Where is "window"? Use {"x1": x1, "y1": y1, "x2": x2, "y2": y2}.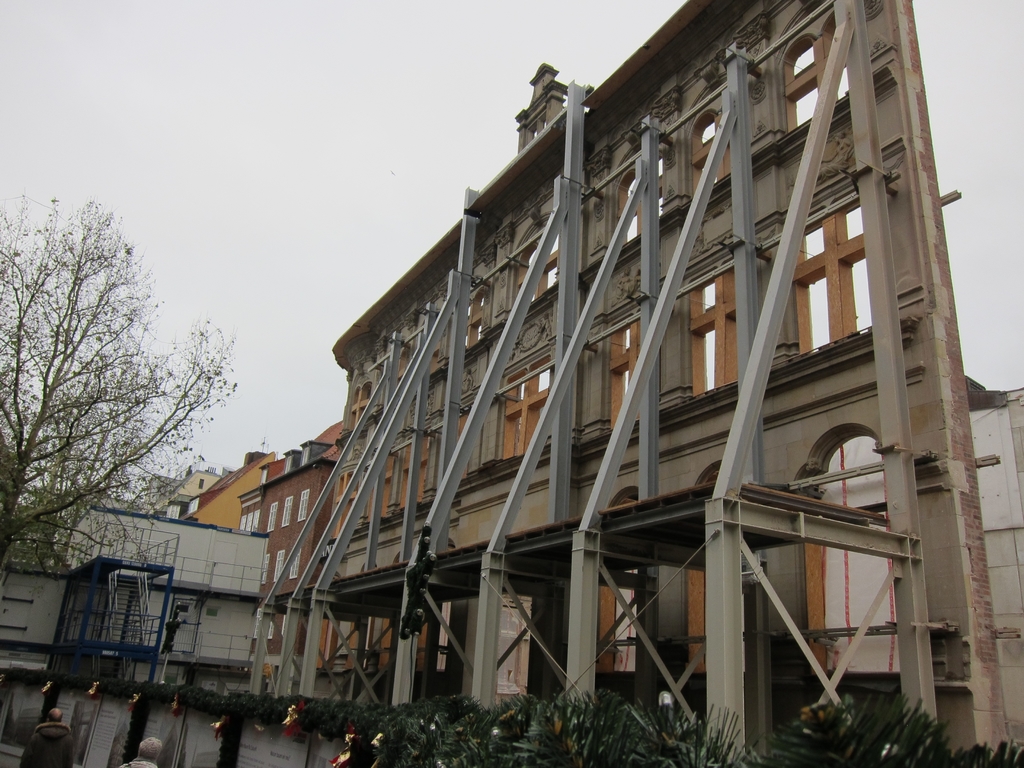
{"x1": 282, "y1": 497, "x2": 299, "y2": 527}.
